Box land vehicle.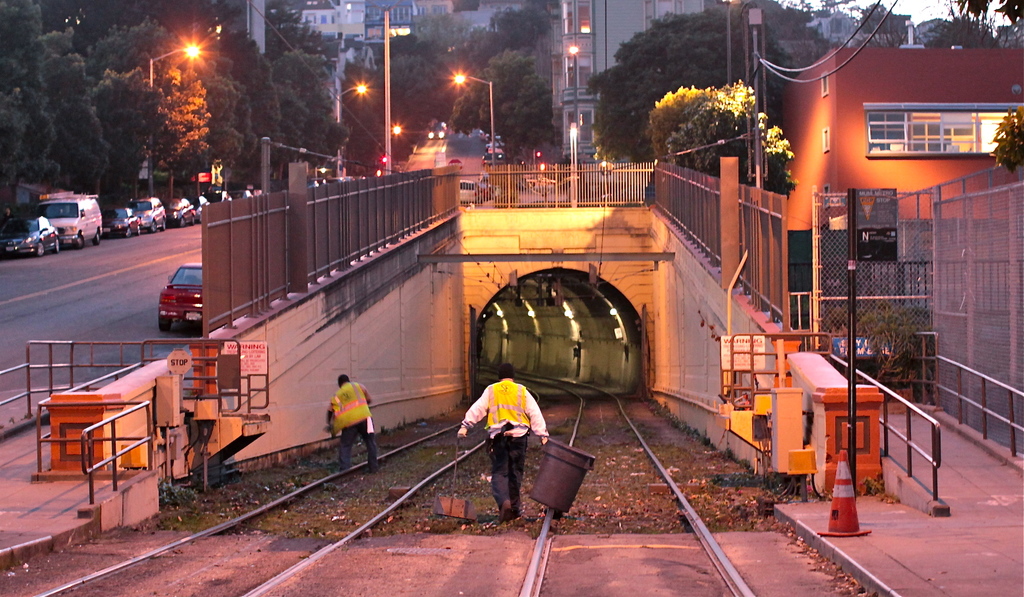
select_region(36, 193, 105, 247).
